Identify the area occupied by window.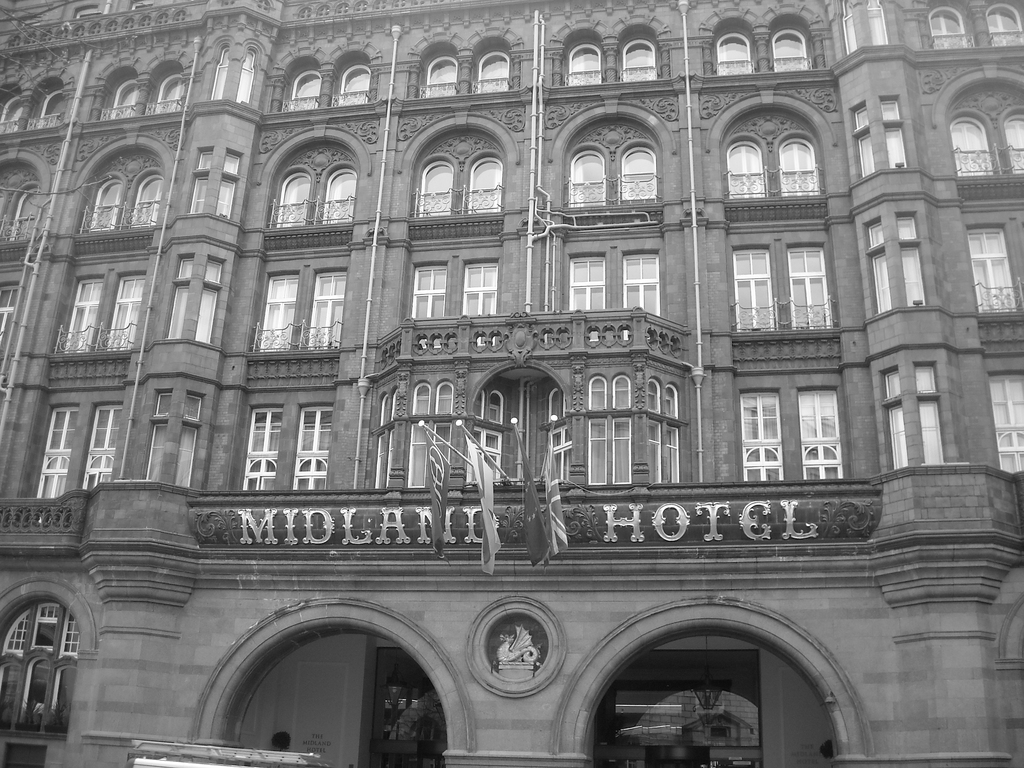
Area: bbox=[247, 252, 350, 355].
